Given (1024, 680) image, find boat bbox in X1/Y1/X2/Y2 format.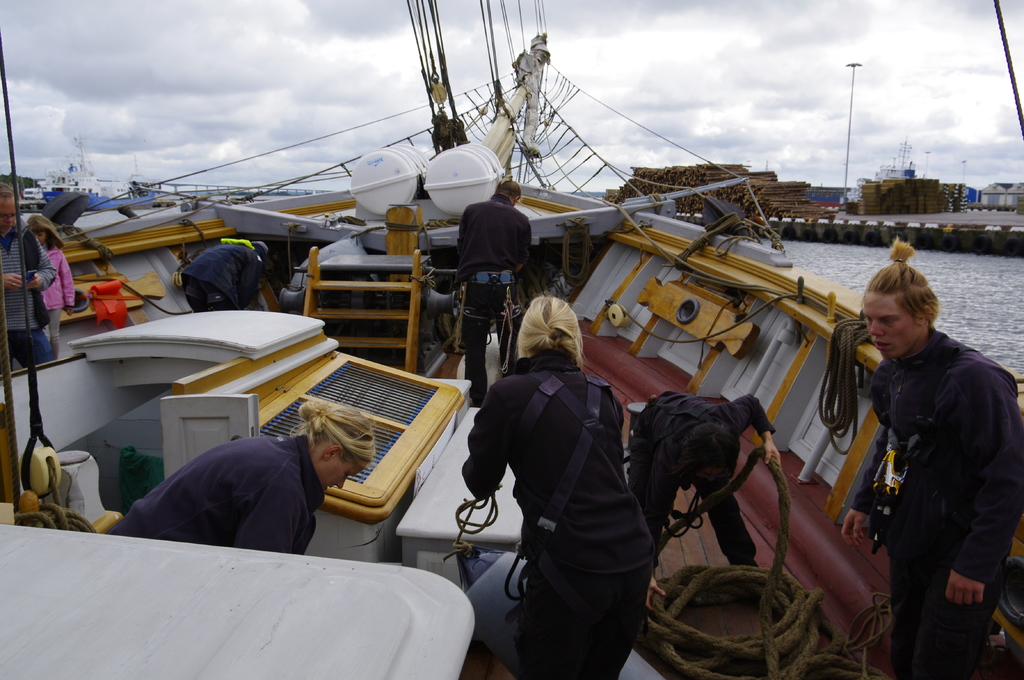
31/67/980/642.
